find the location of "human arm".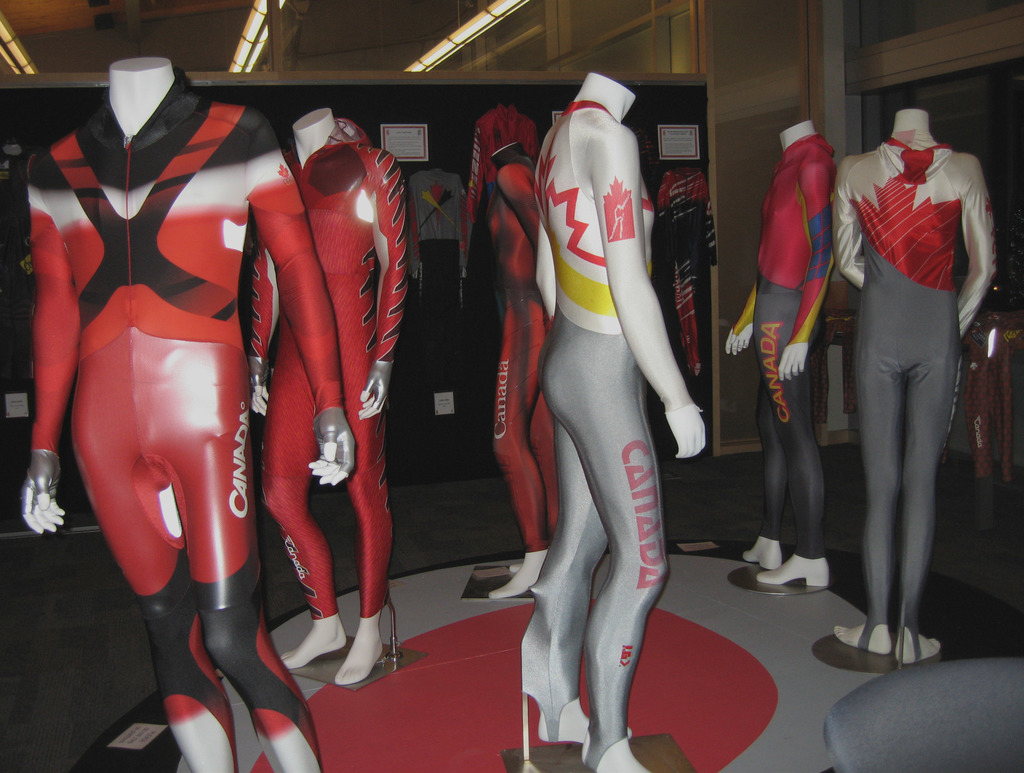
Location: select_region(495, 161, 550, 236).
